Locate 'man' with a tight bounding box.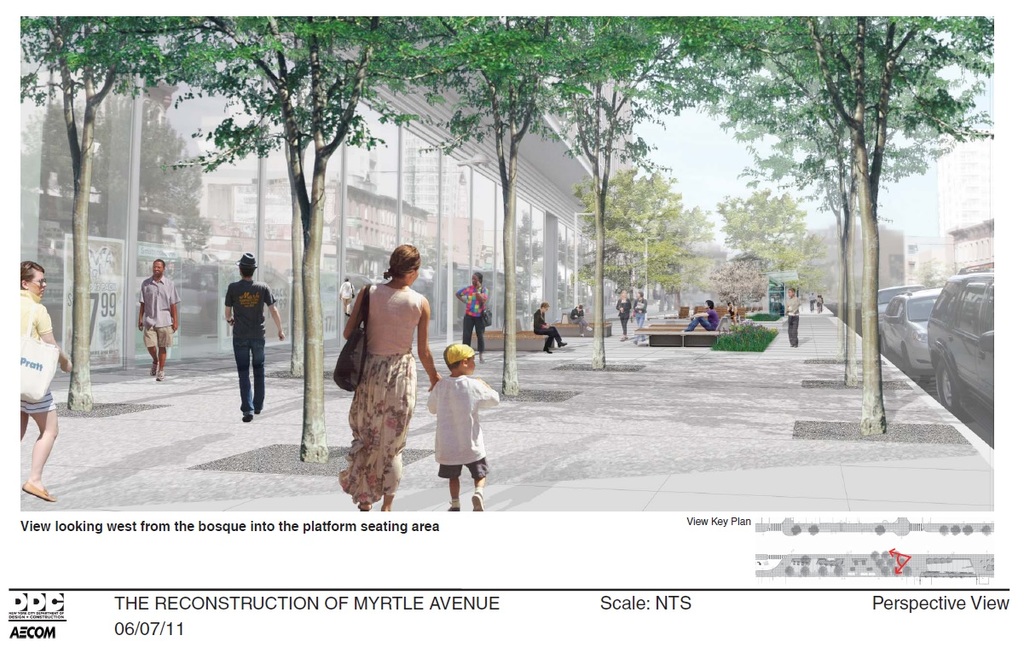
crop(810, 294, 817, 309).
